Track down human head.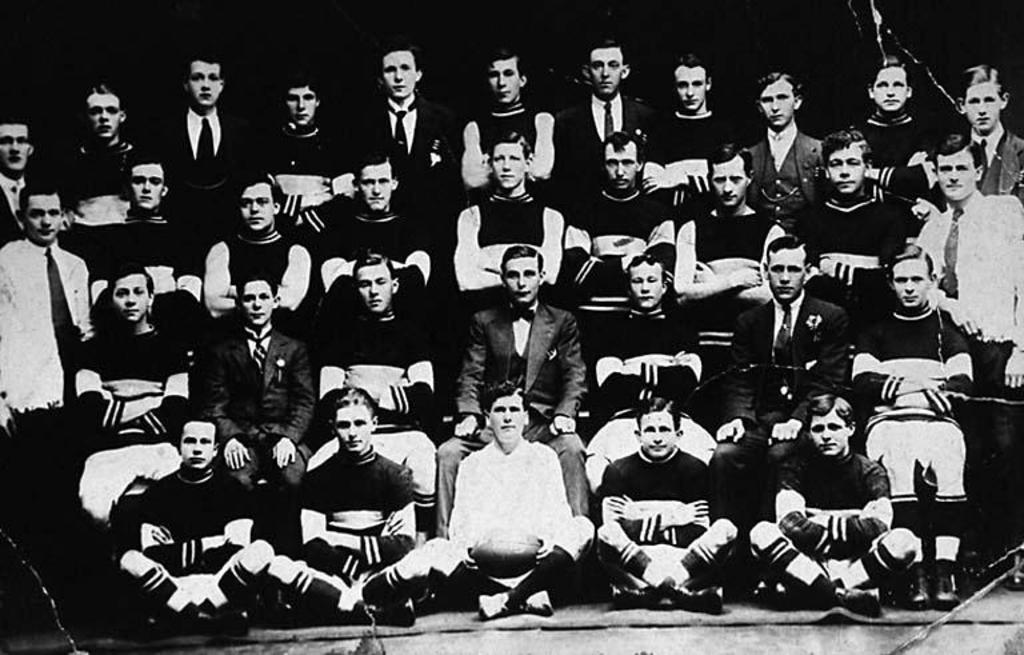
Tracked to 239,176,283,232.
